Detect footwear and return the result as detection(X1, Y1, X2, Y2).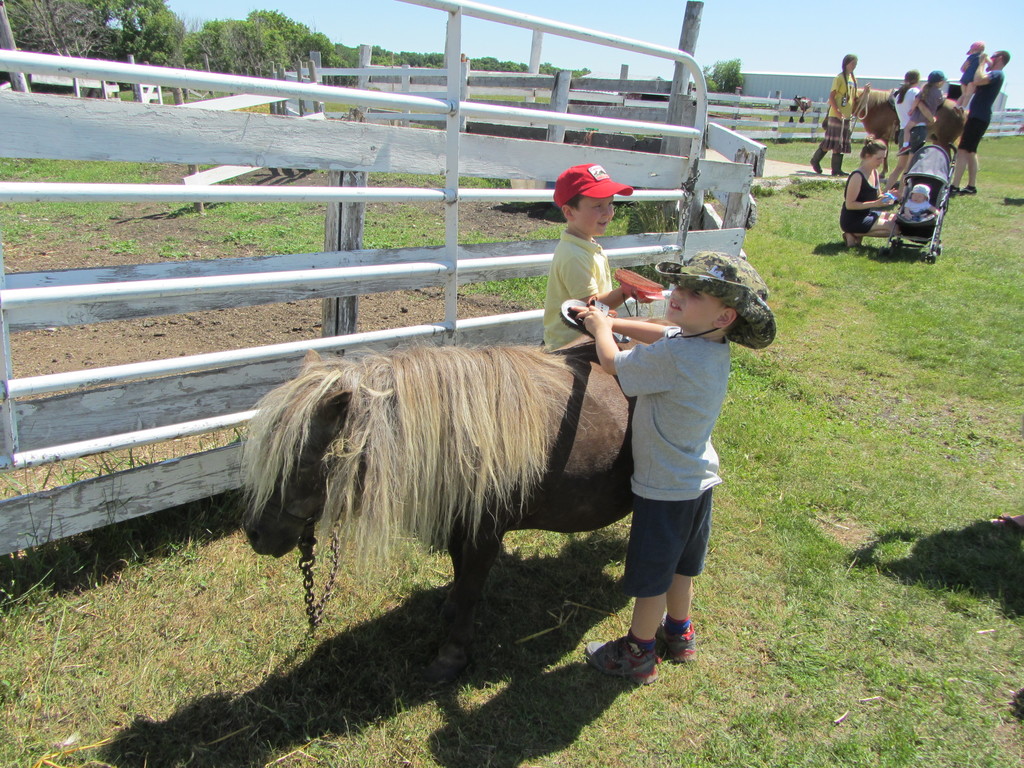
detection(962, 183, 978, 198).
